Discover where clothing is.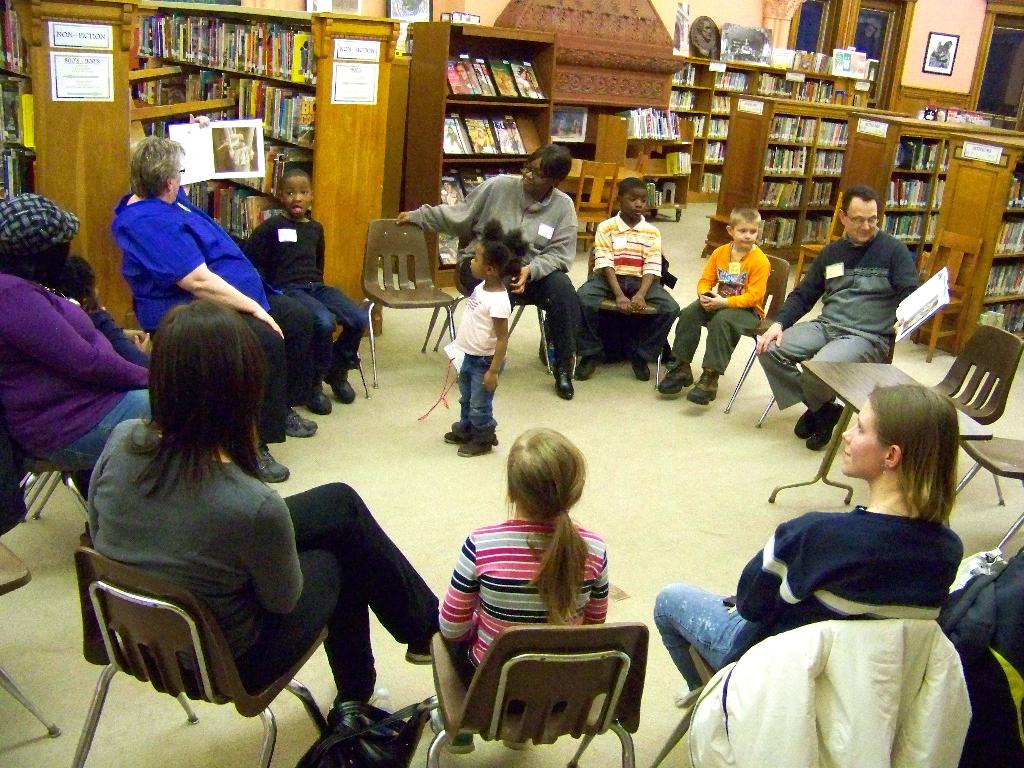
Discovered at bbox=(120, 180, 321, 449).
